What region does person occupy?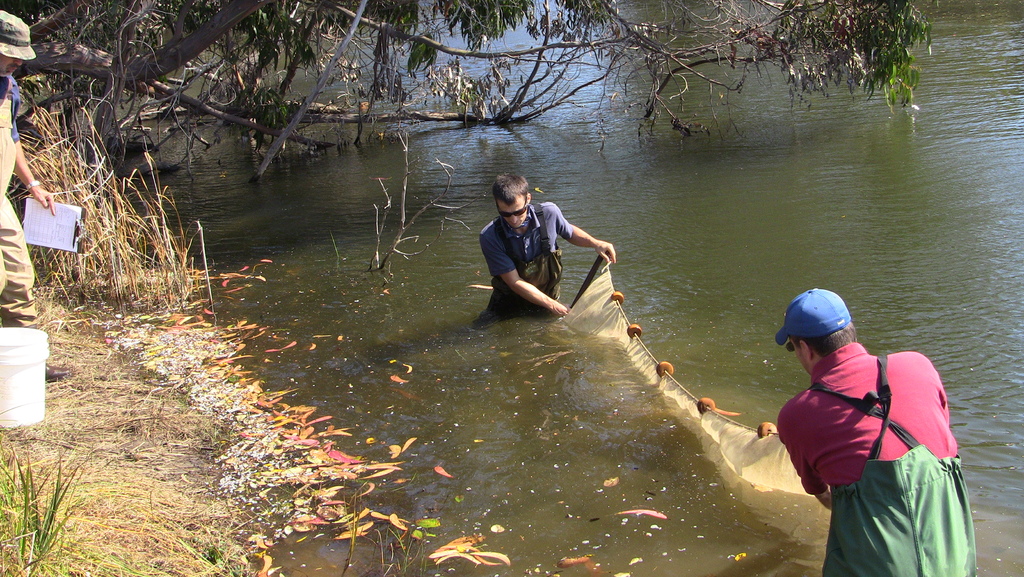
Rect(480, 177, 616, 317).
